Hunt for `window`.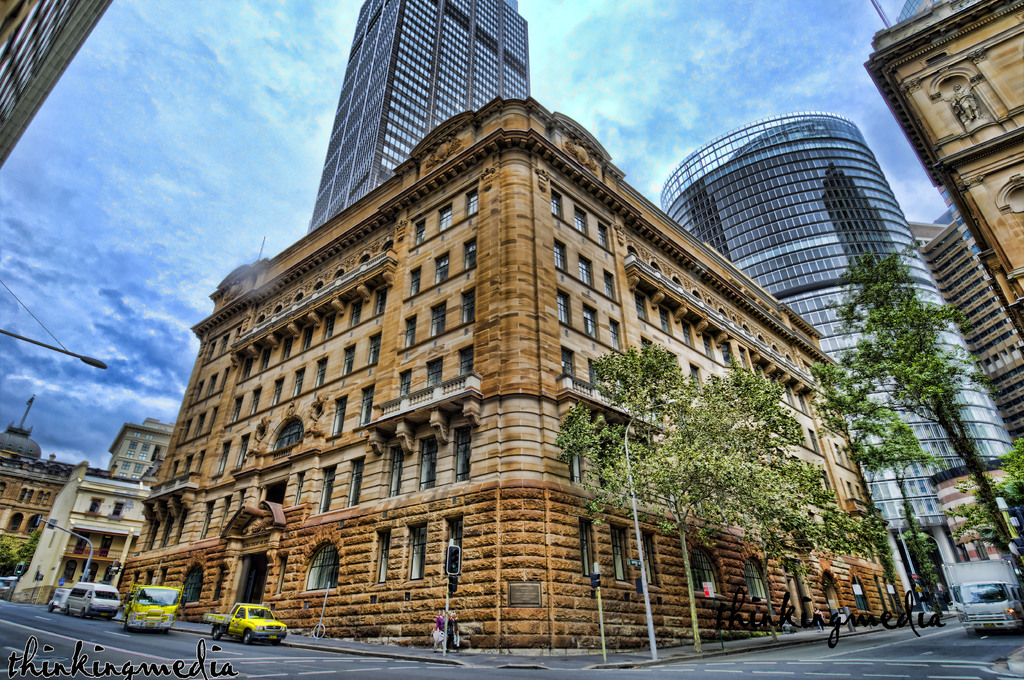
Hunted down at (250, 390, 259, 417).
